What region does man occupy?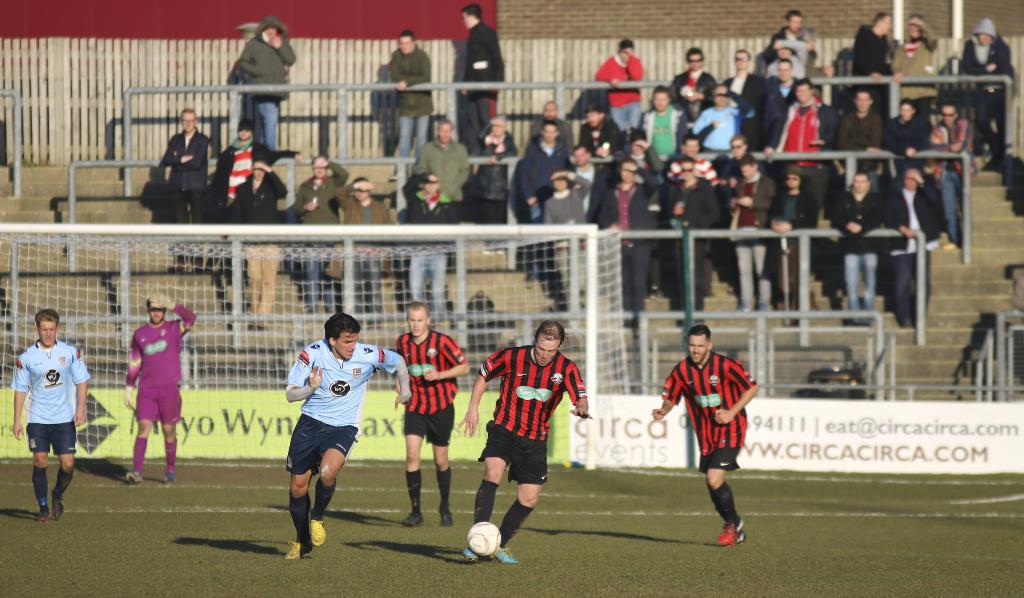
l=379, t=35, r=433, b=158.
